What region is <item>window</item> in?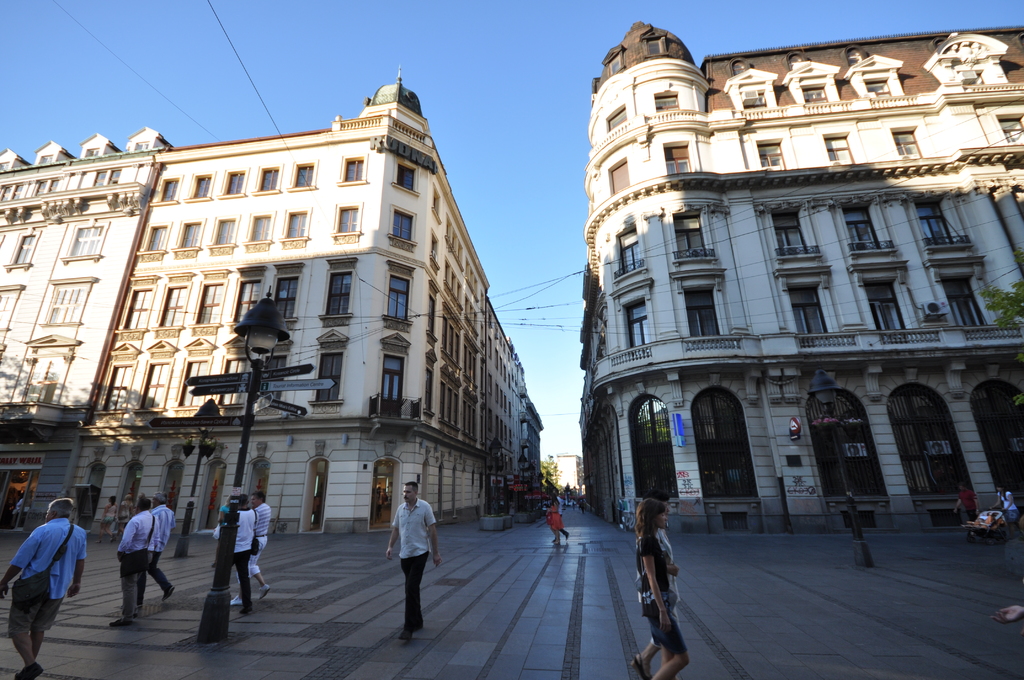
pyautogui.locateOnScreen(487, 309, 492, 328).
